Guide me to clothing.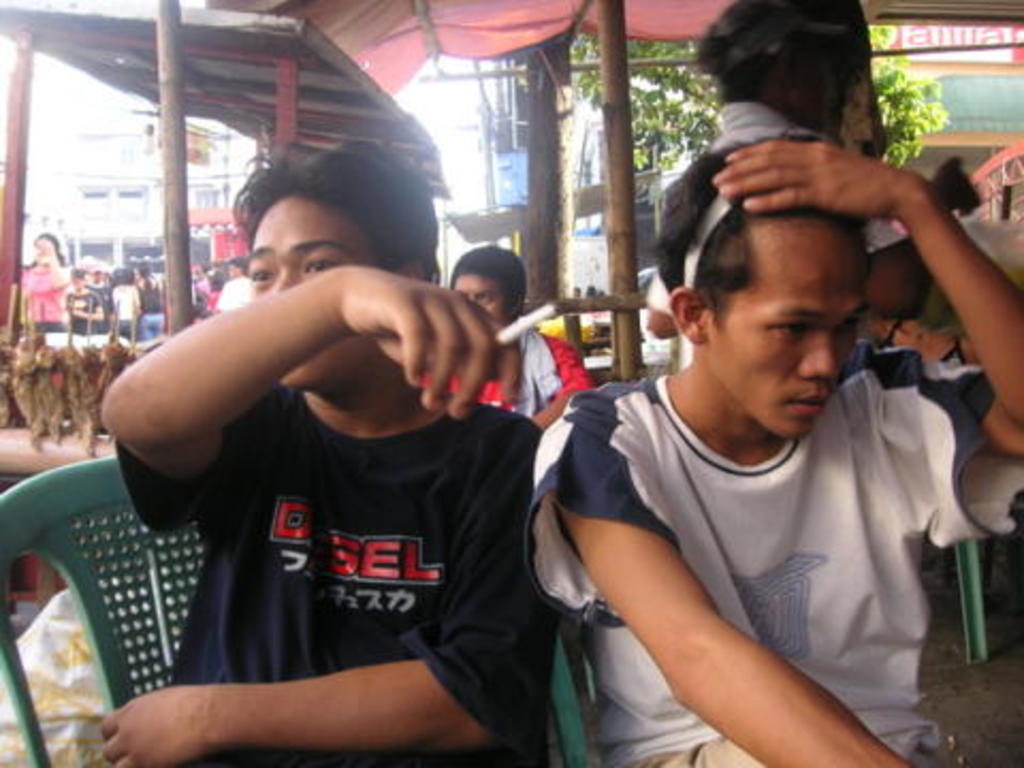
Guidance: x1=218 y1=275 x2=245 y2=320.
